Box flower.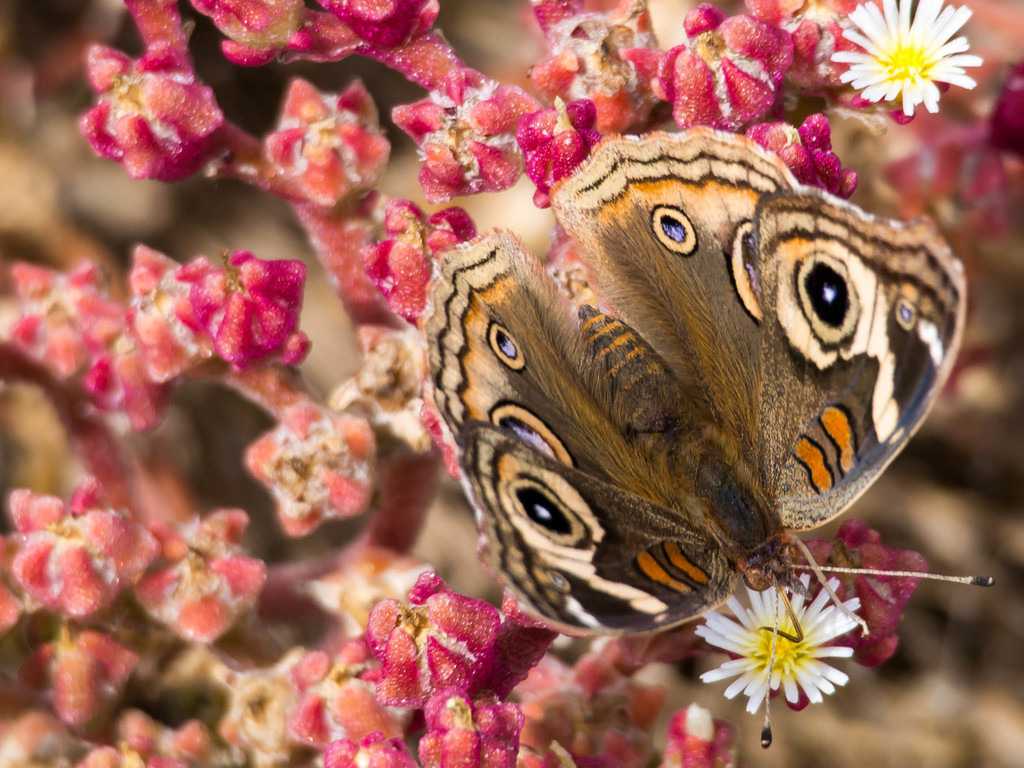
region(810, 0, 1007, 113).
